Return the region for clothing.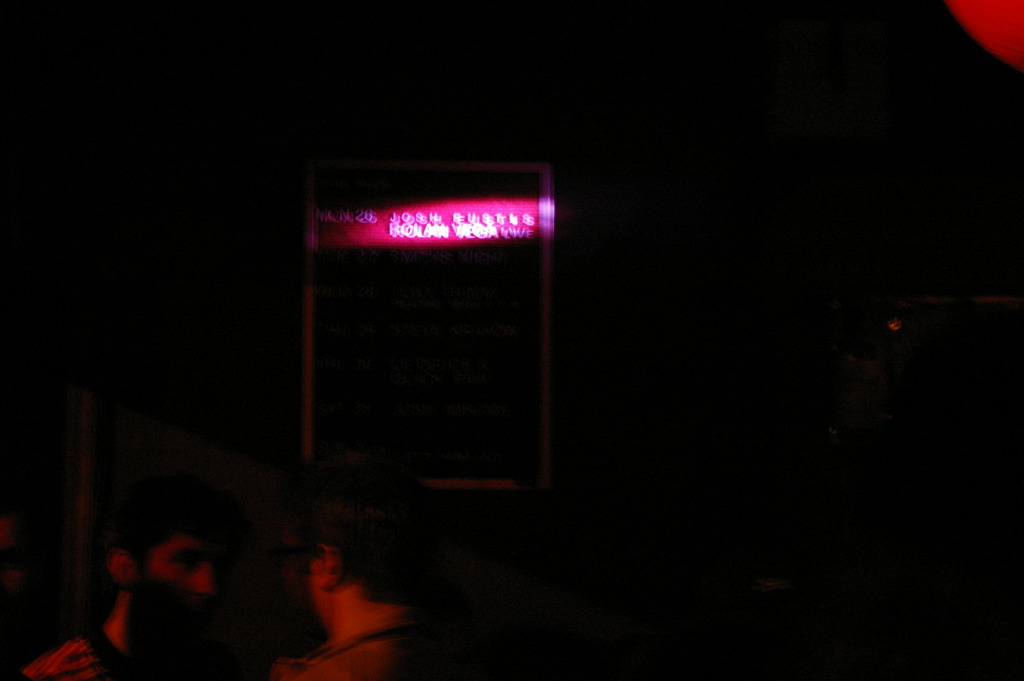
Rect(269, 619, 442, 680).
